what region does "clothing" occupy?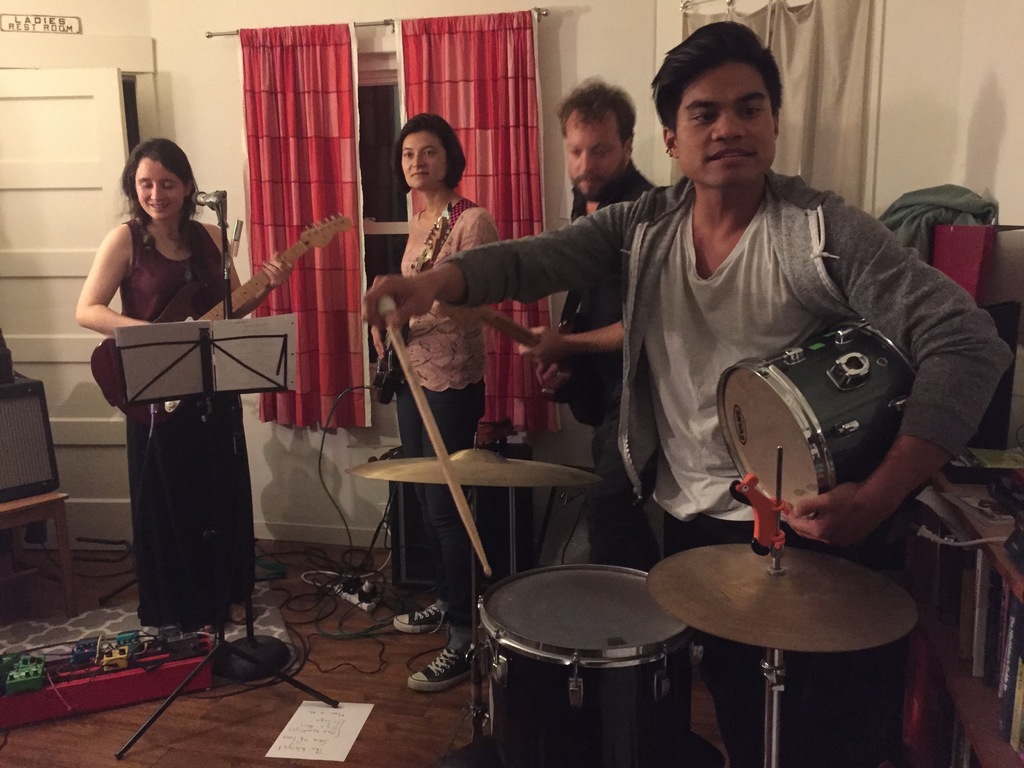
92:191:274:604.
